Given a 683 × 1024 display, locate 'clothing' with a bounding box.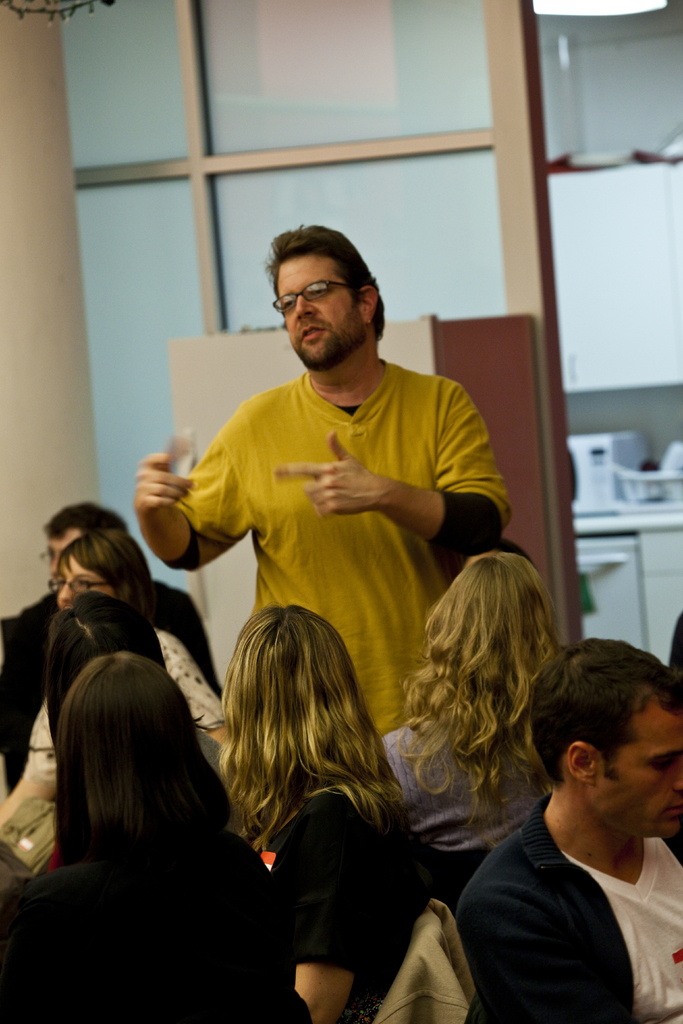
Located: 442,788,682,1023.
